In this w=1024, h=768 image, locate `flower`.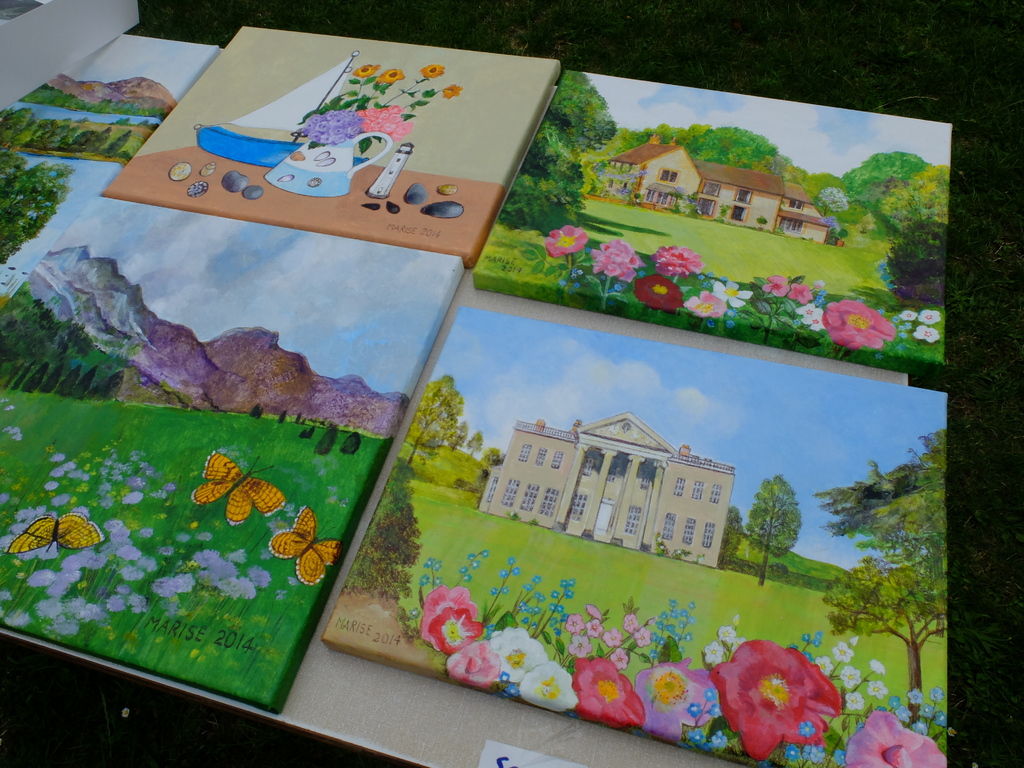
Bounding box: bbox=(504, 556, 514, 563).
